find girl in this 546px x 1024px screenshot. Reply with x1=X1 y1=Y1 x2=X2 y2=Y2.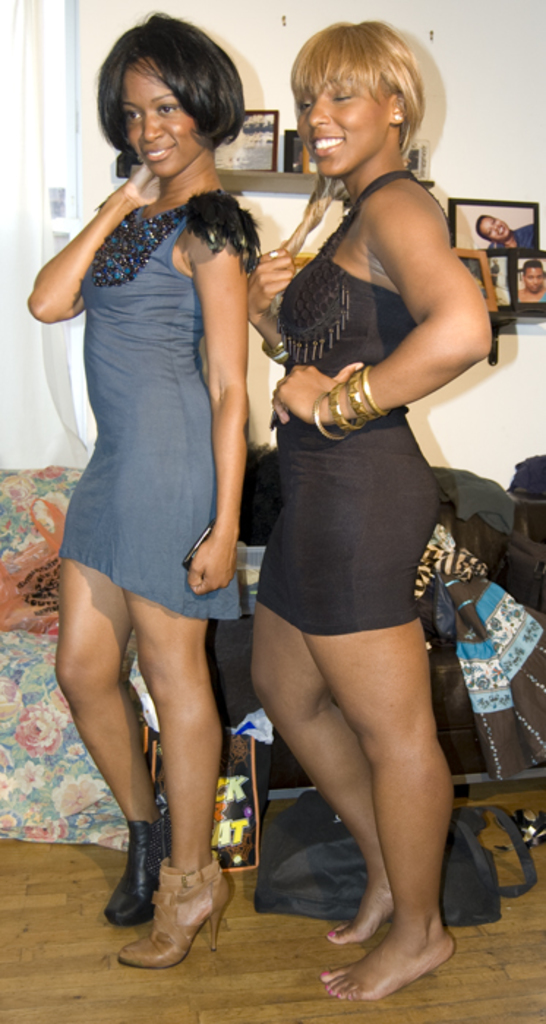
x1=26 y1=9 x2=261 y2=964.
